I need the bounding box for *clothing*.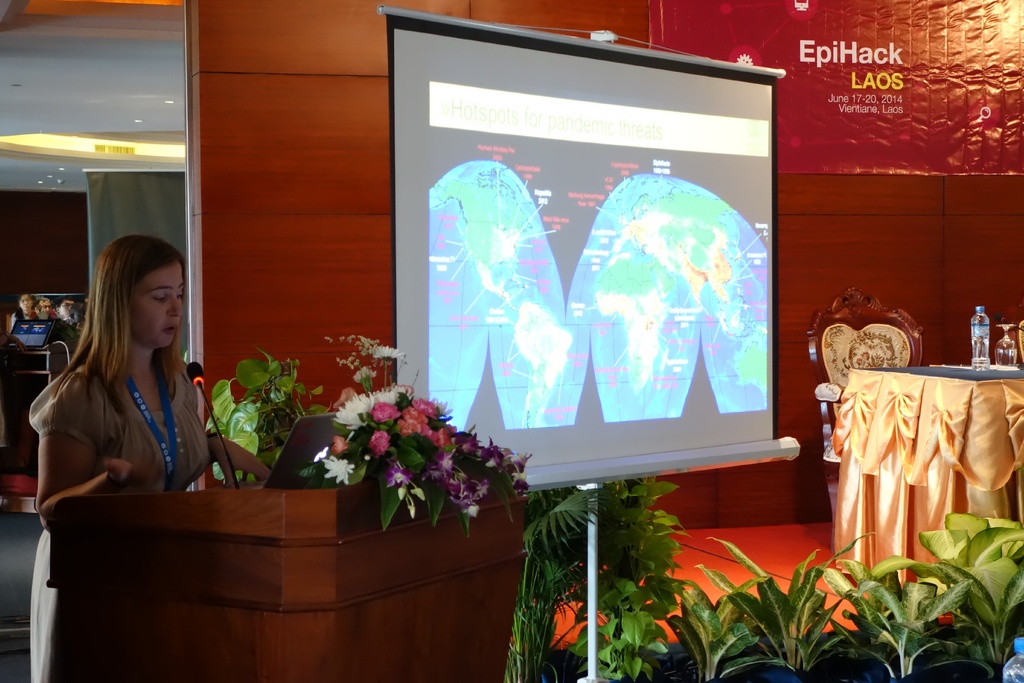
Here it is: Rect(10, 308, 40, 325).
